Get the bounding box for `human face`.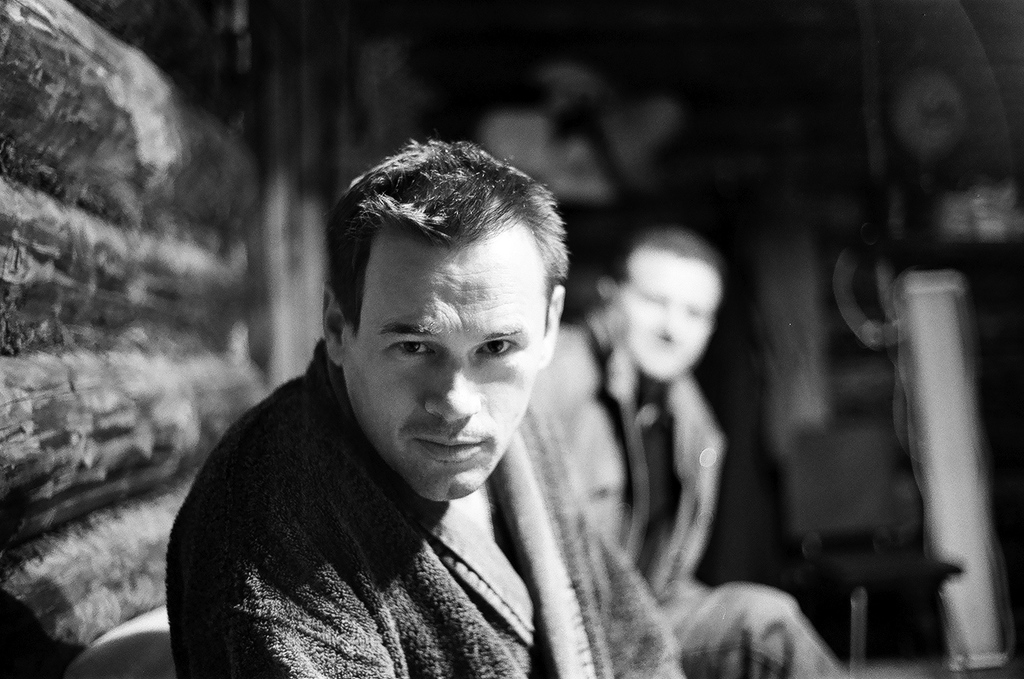
select_region(624, 253, 718, 377).
